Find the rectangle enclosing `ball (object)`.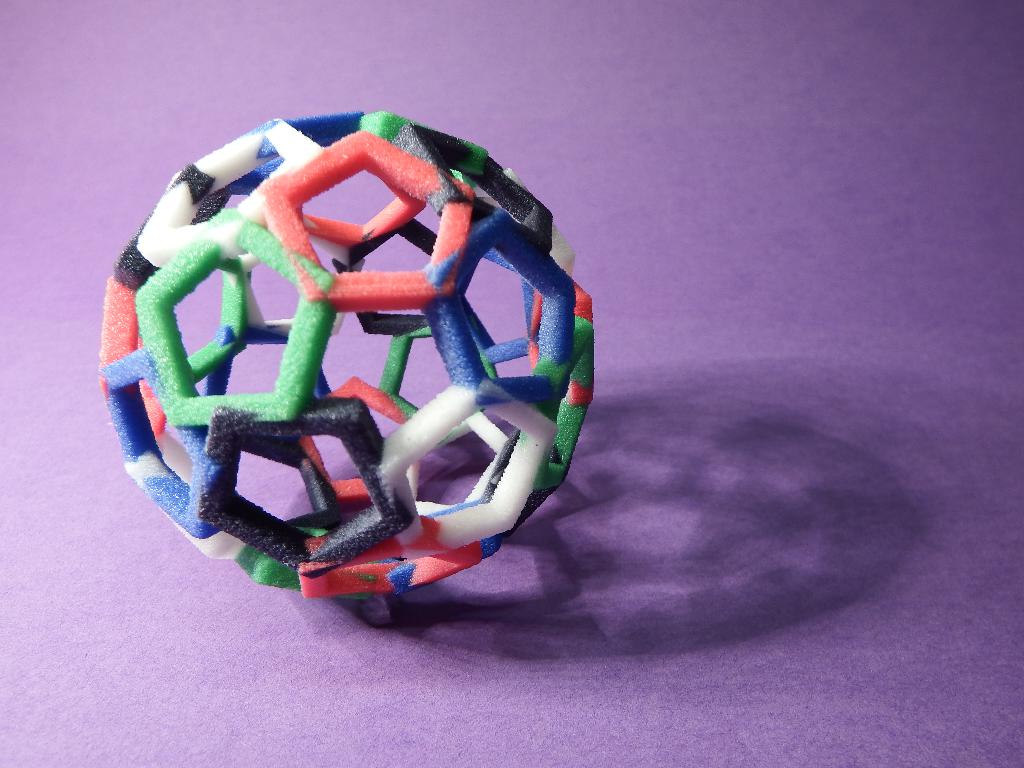
<region>94, 108, 593, 598</region>.
